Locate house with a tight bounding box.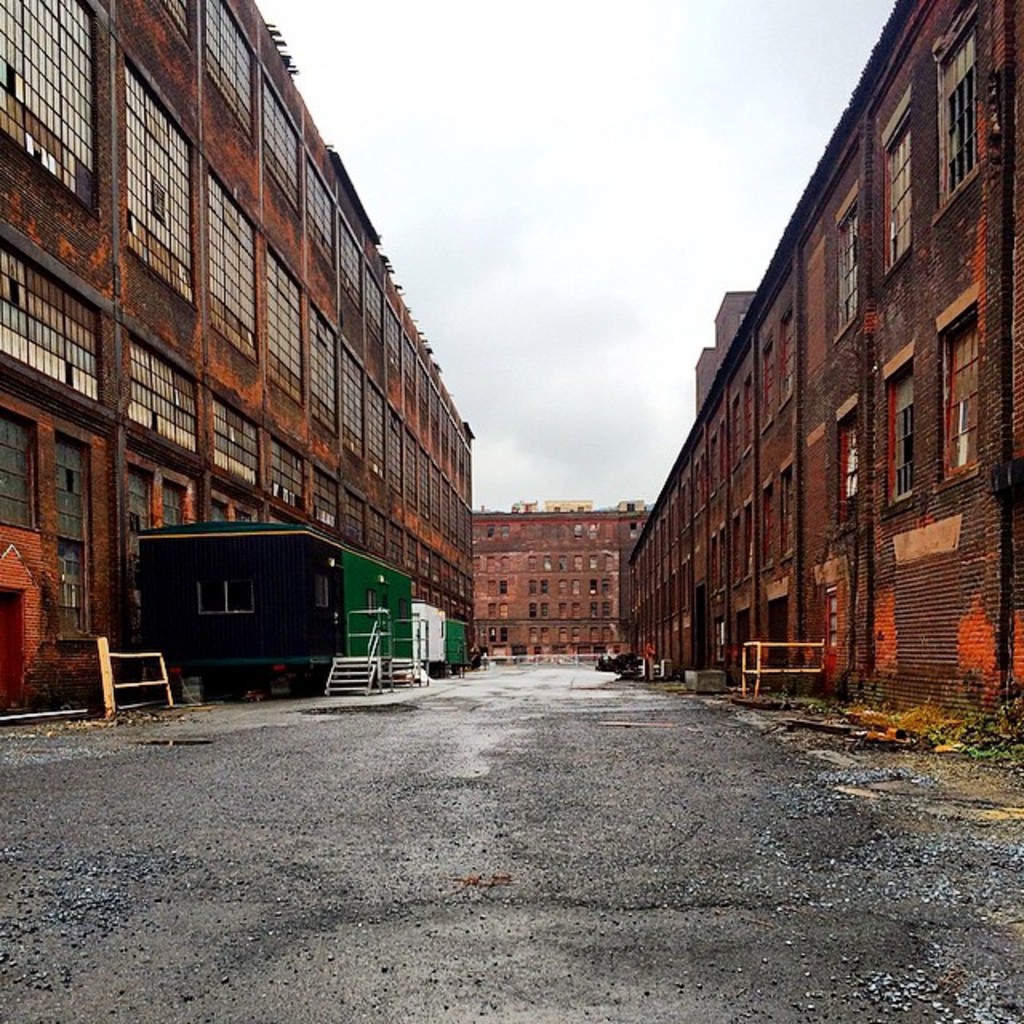
(x1=752, y1=203, x2=797, y2=680).
